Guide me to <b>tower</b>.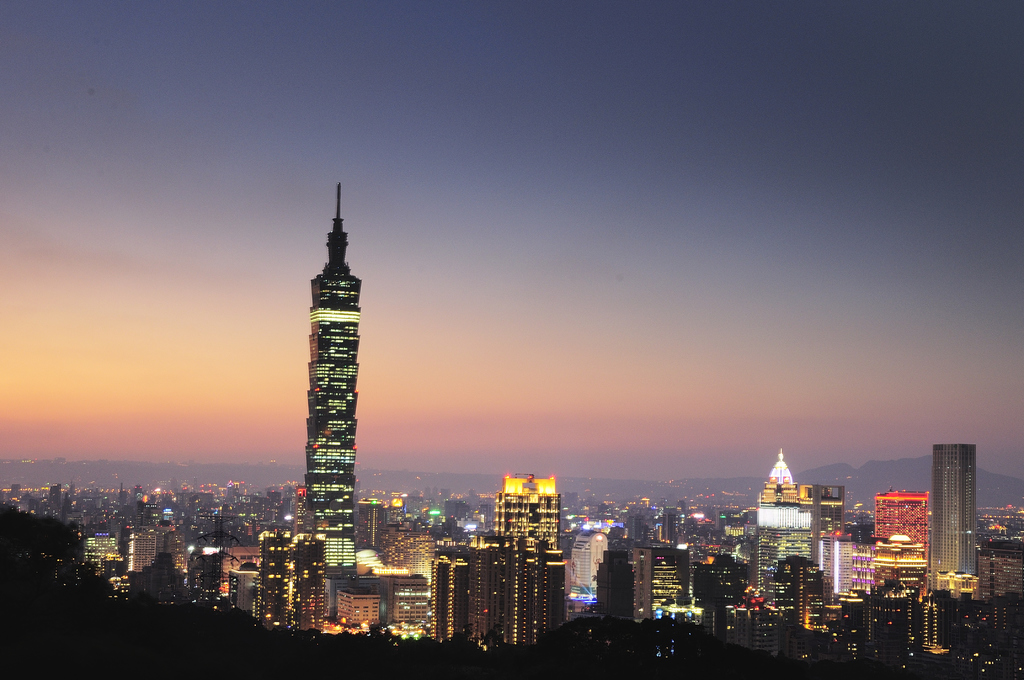
Guidance: l=861, t=487, r=932, b=583.
